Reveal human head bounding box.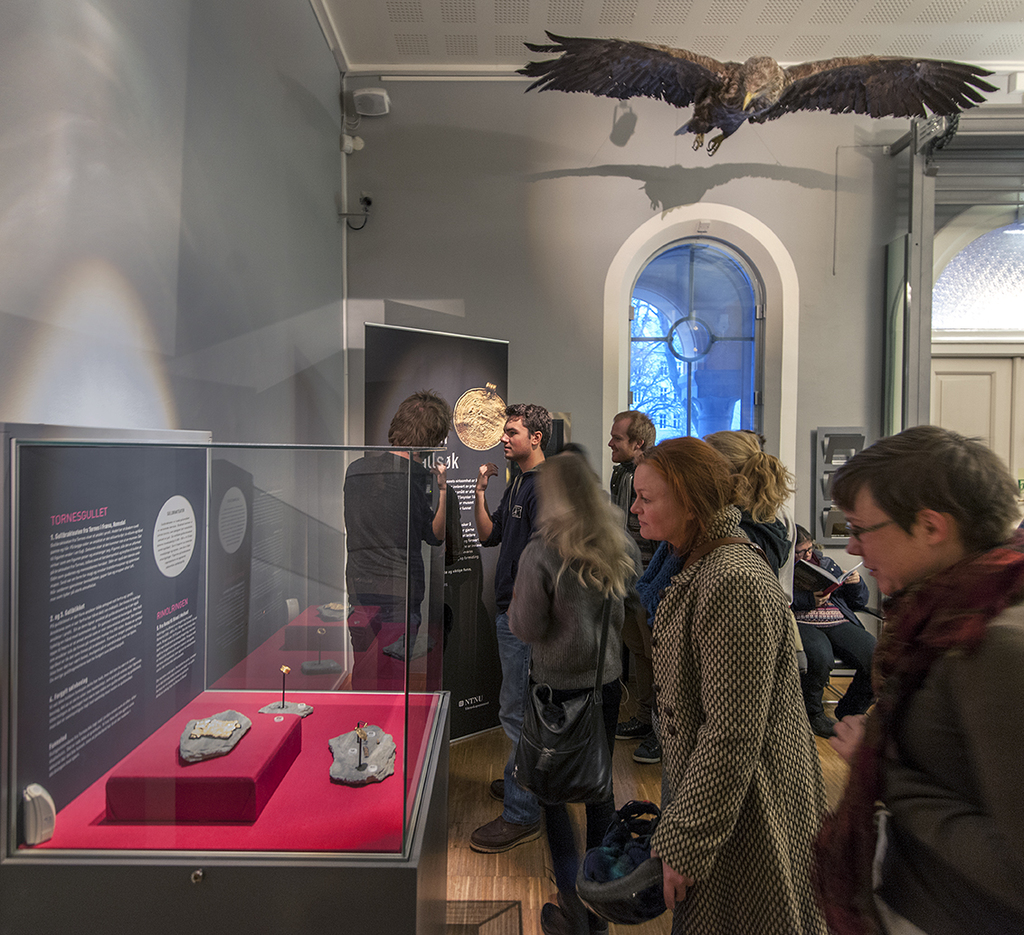
Revealed: bbox=(794, 523, 814, 568).
